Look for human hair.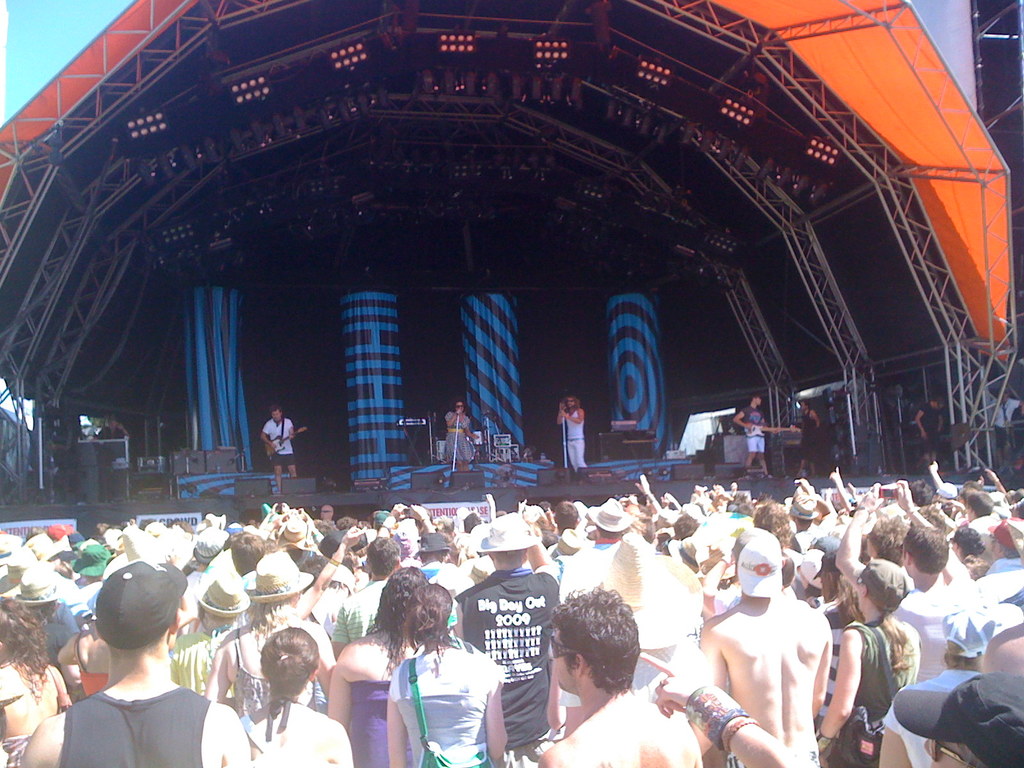
Found: 303:556:328:589.
